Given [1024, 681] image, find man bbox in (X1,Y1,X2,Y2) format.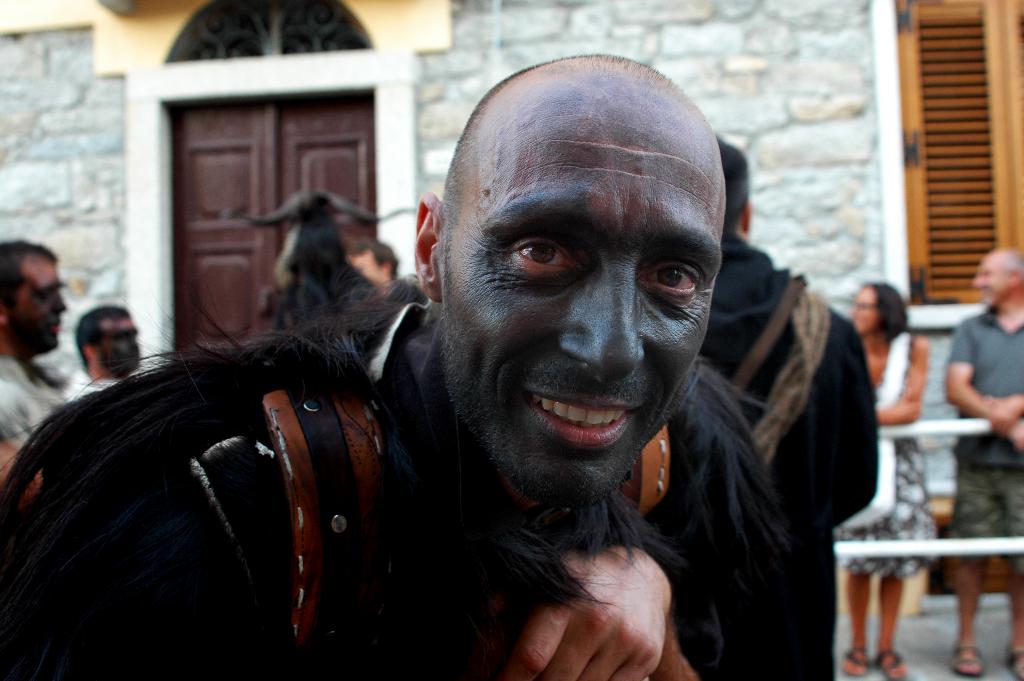
(698,137,884,680).
